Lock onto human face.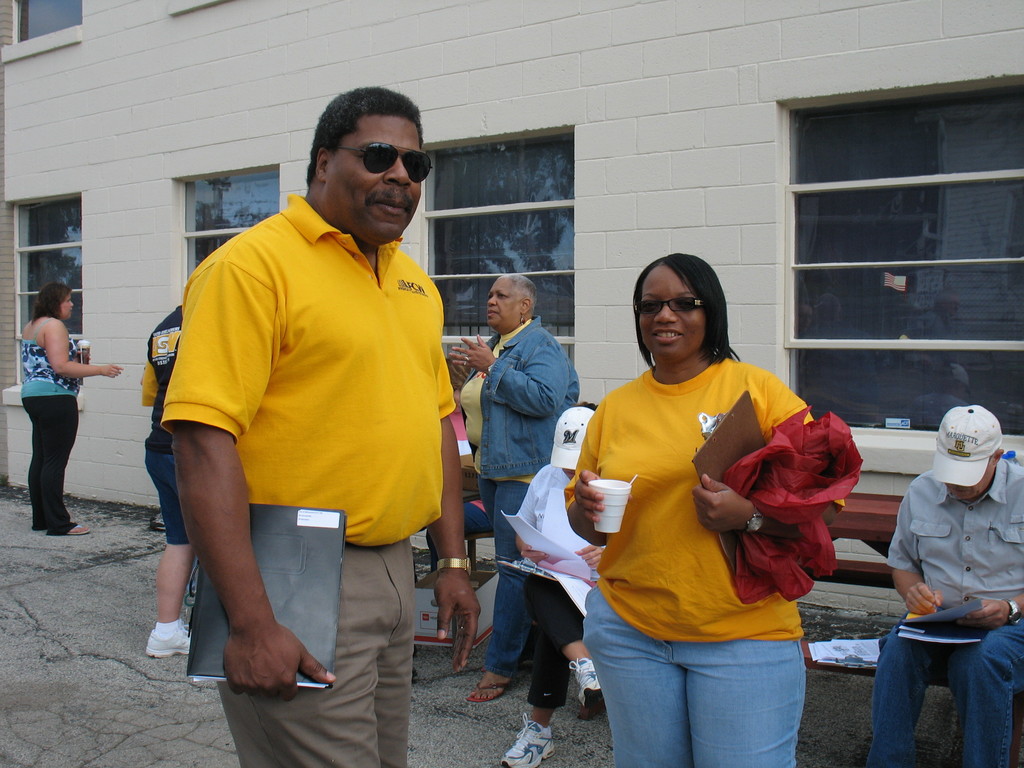
Locked: rect(327, 114, 420, 241).
